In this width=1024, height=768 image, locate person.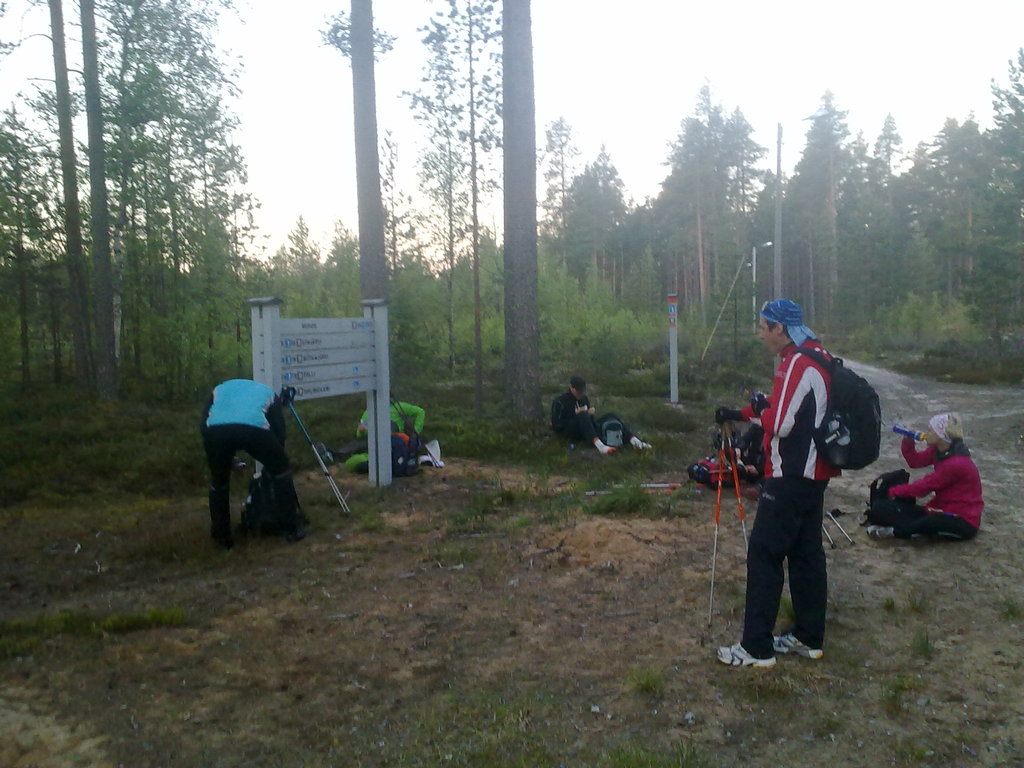
Bounding box: 870, 397, 979, 532.
